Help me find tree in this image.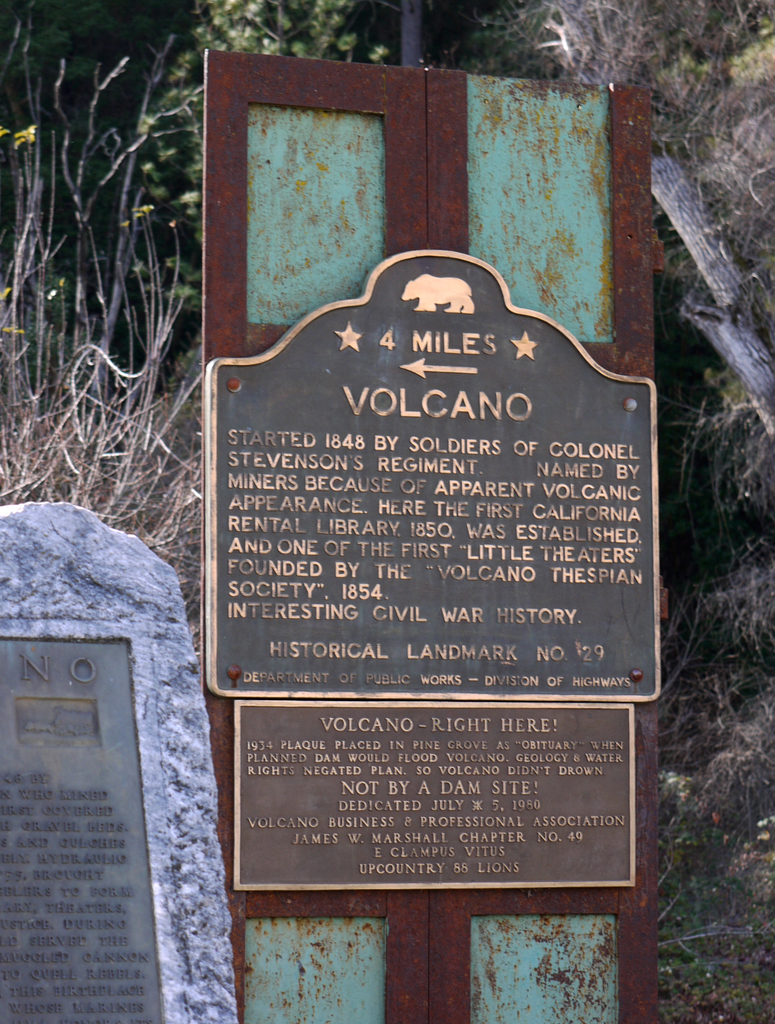
Found it: 139,0,388,252.
